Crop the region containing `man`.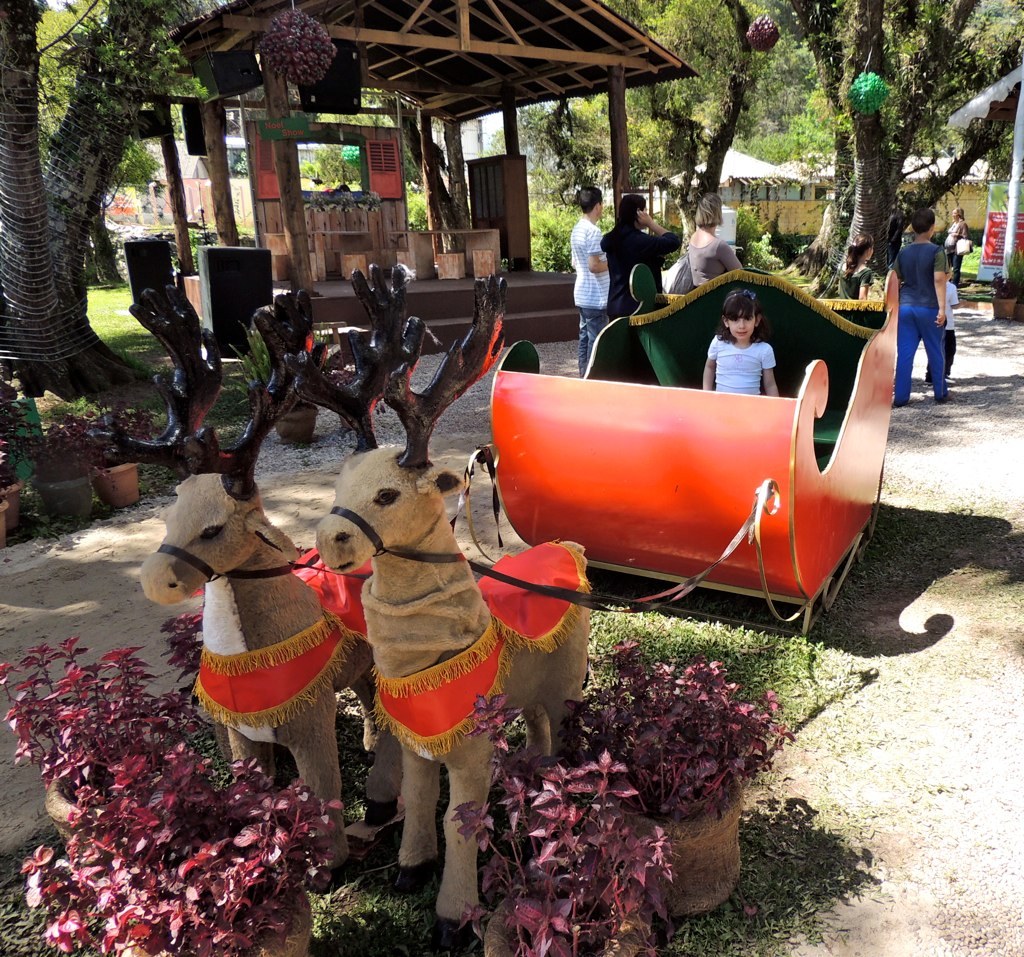
Crop region: locate(884, 213, 977, 392).
